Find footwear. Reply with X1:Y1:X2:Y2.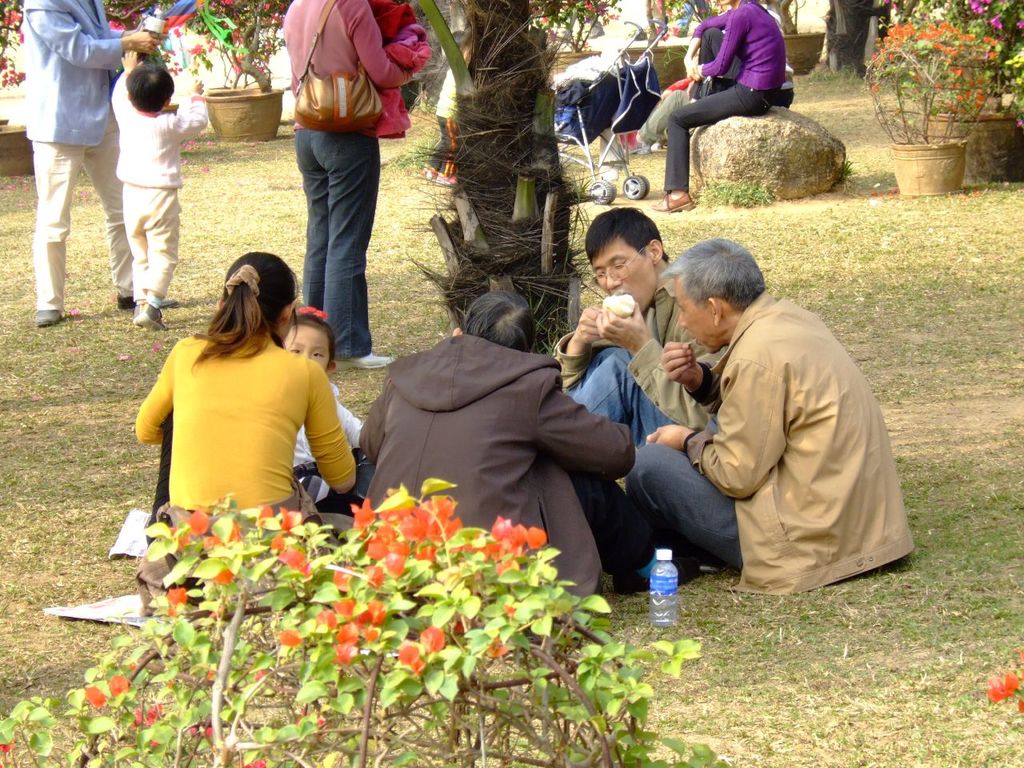
628:138:646:150.
